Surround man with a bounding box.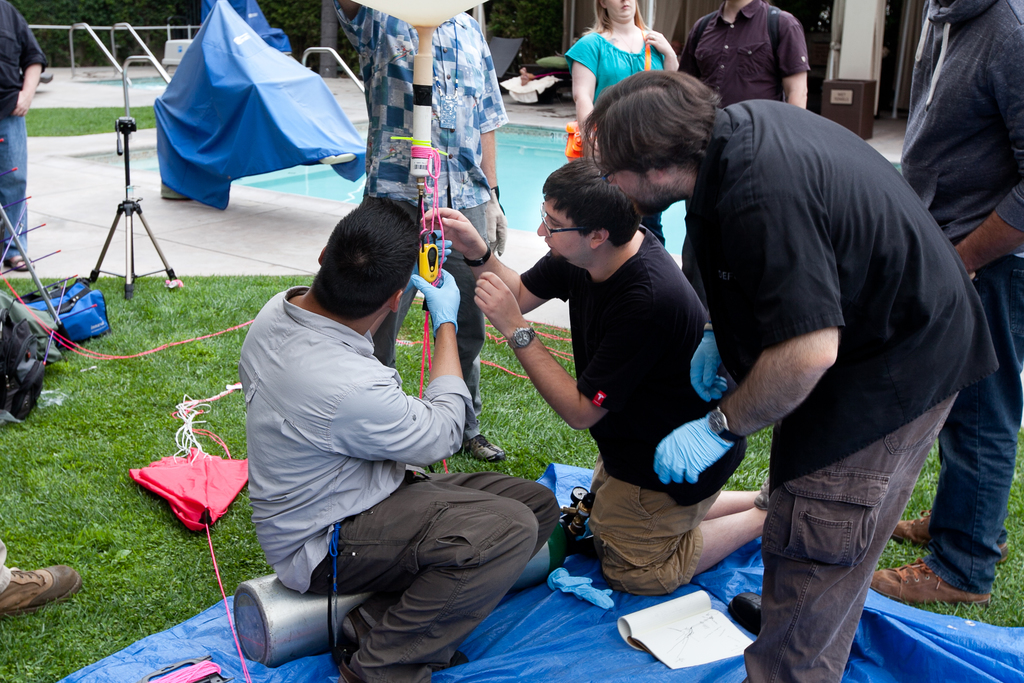
box(0, 0, 45, 266).
